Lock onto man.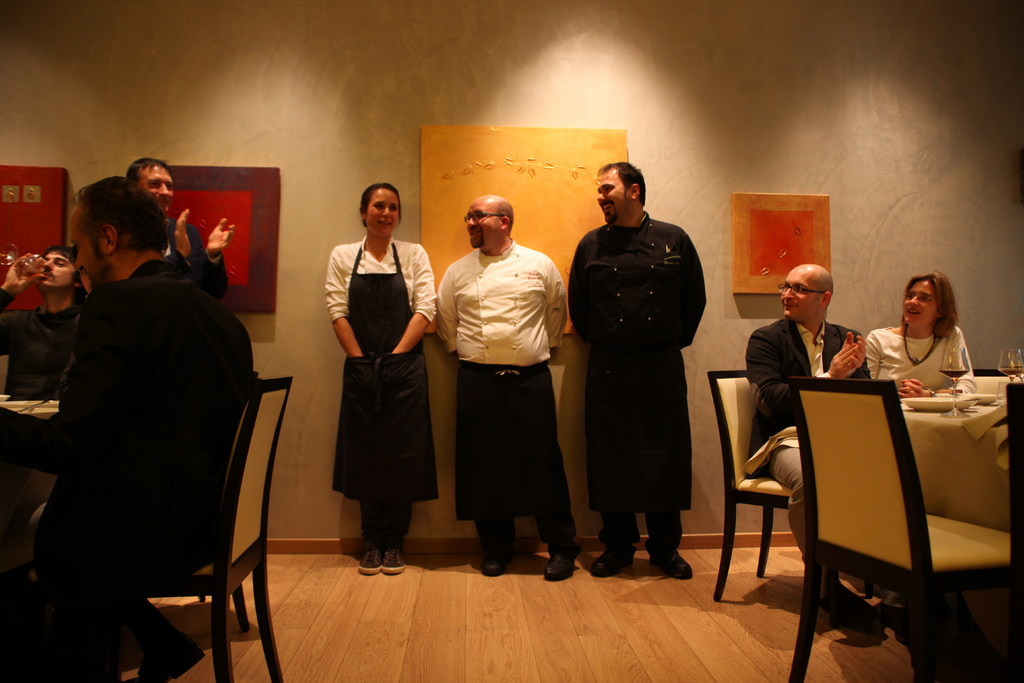
Locked: {"x1": 16, "y1": 173, "x2": 280, "y2": 682}.
